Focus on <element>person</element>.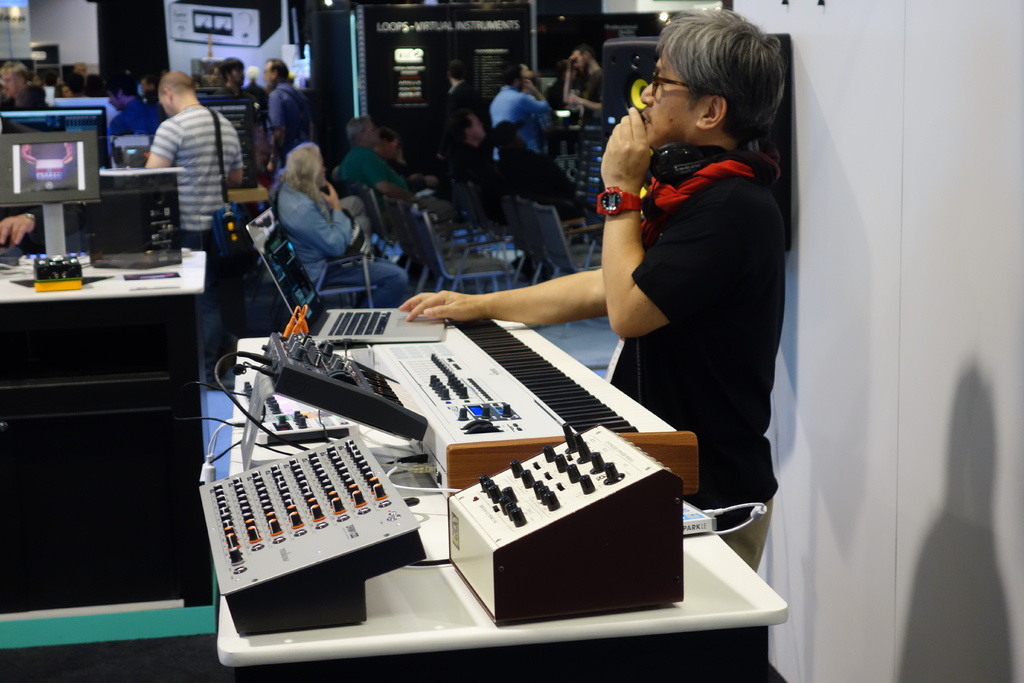
Focused at detection(453, 108, 497, 179).
